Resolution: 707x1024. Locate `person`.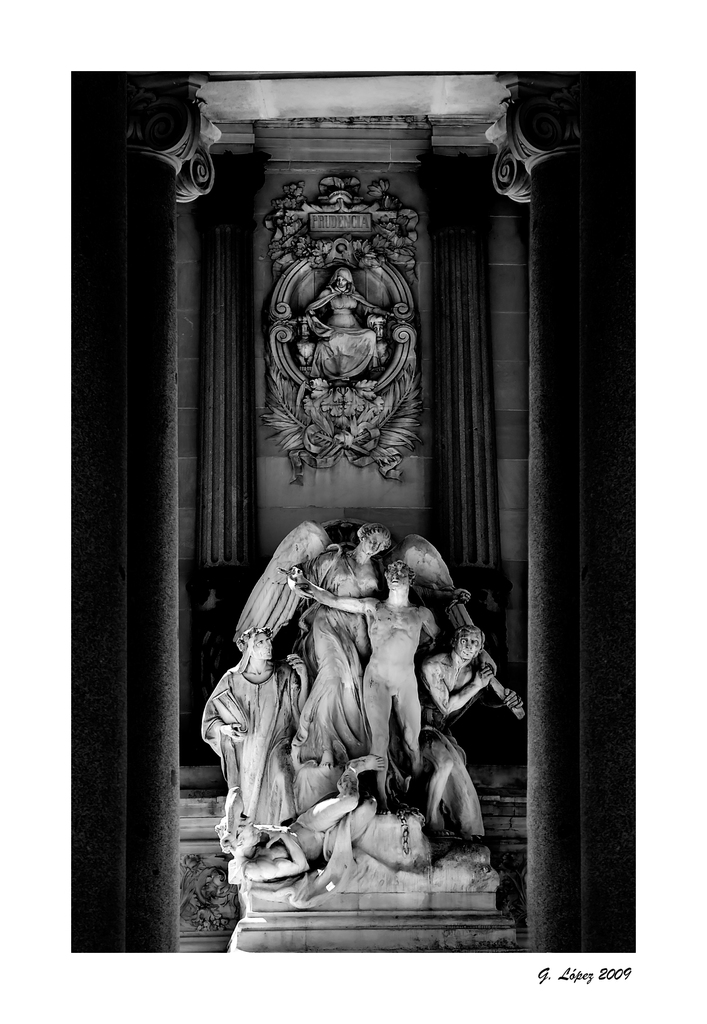
BBox(304, 266, 400, 376).
